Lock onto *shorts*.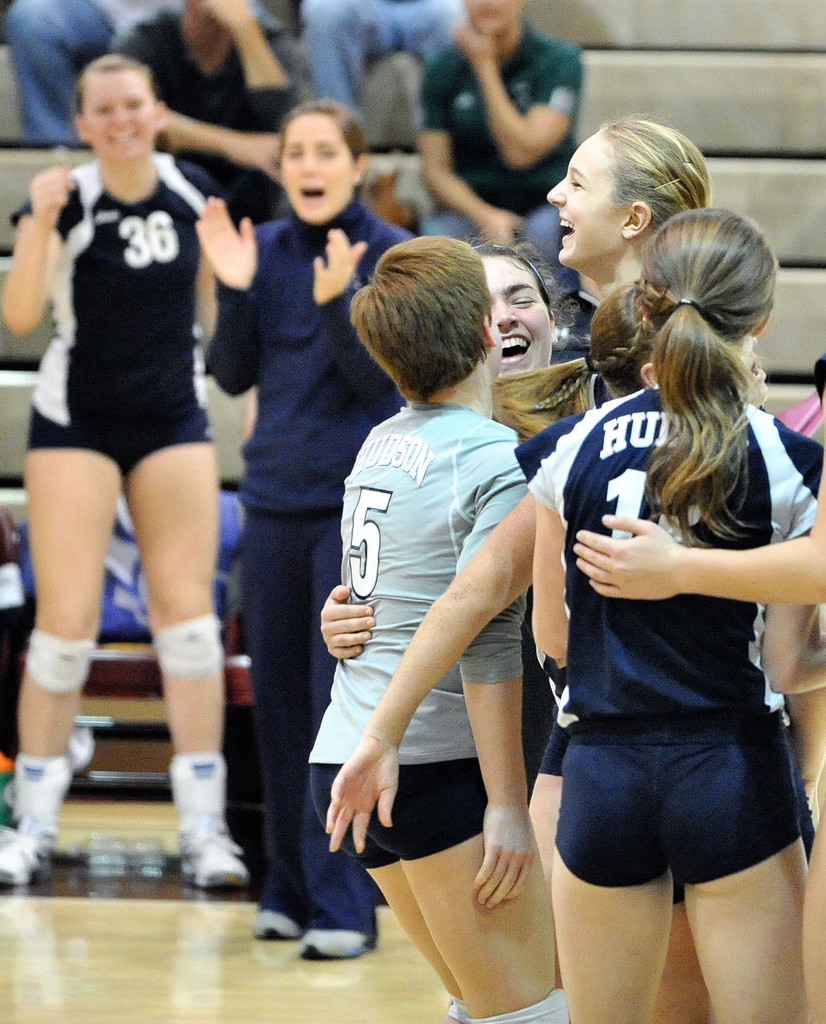
Locked: <box>575,717,781,904</box>.
